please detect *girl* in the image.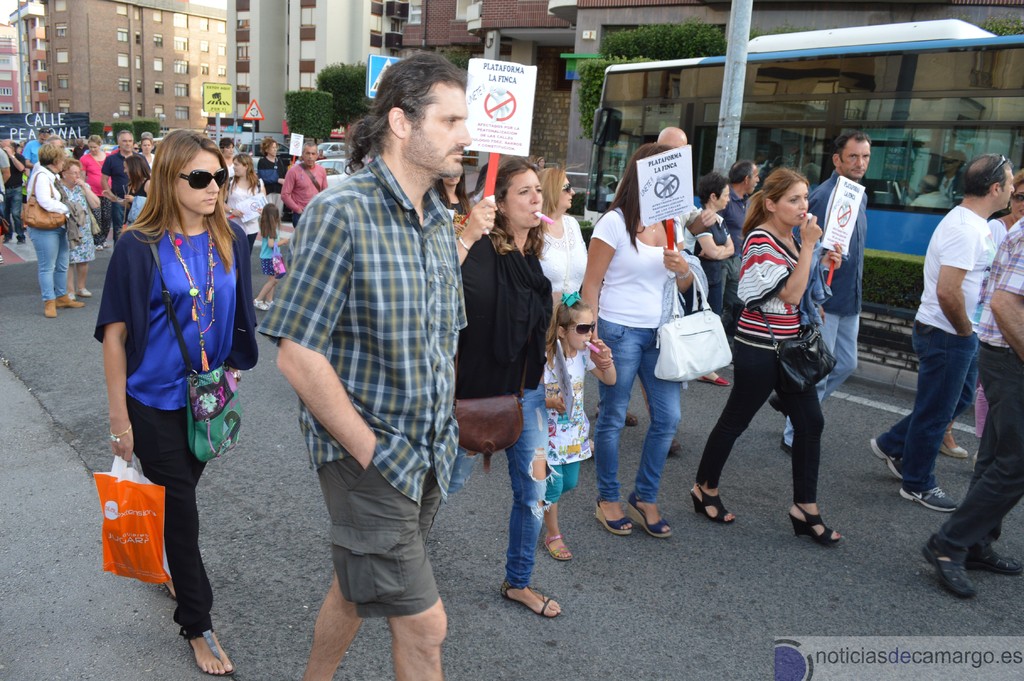
<box>255,211,291,311</box>.
